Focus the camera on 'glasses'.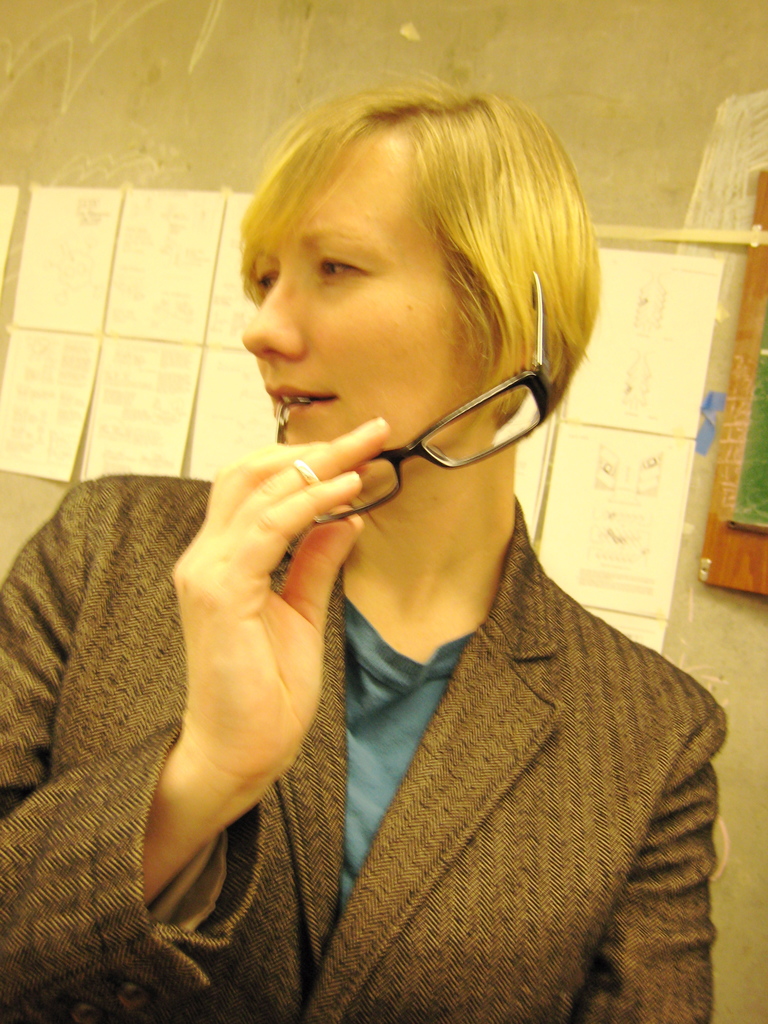
Focus region: bbox=[267, 266, 561, 522].
